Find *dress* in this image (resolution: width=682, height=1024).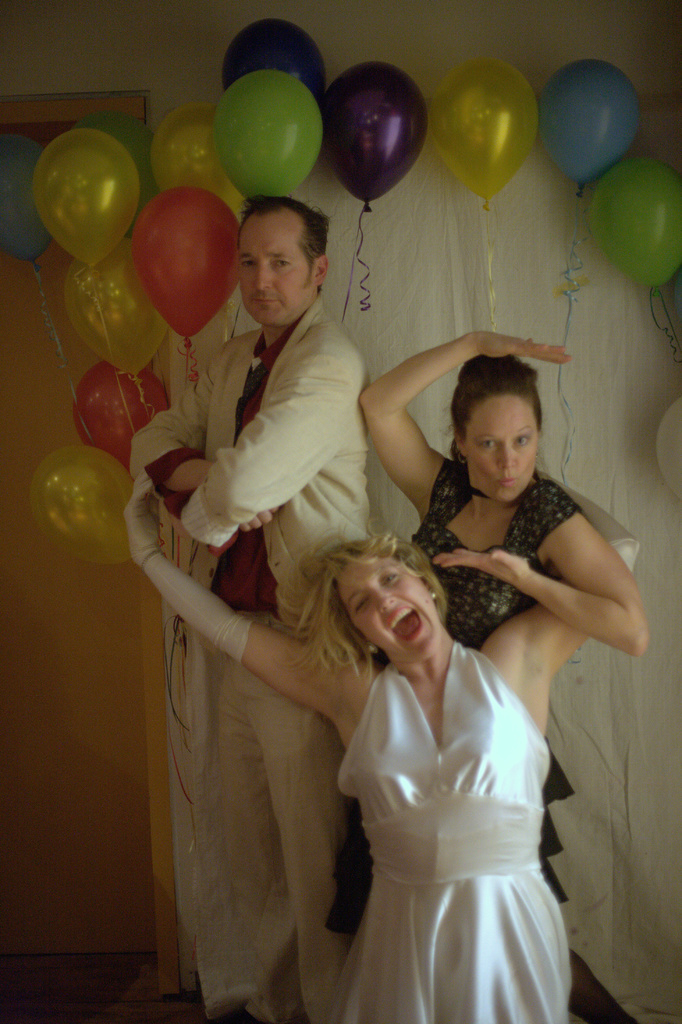
[335, 638, 571, 1023].
